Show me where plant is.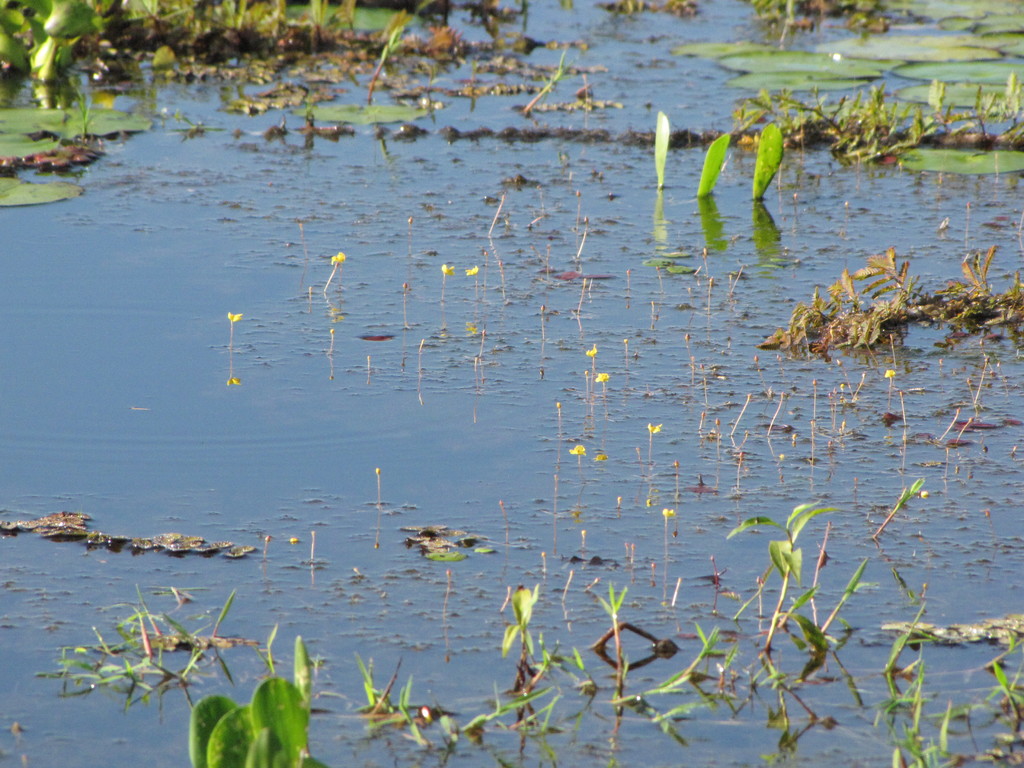
plant is at x1=318, y1=252, x2=345, y2=299.
